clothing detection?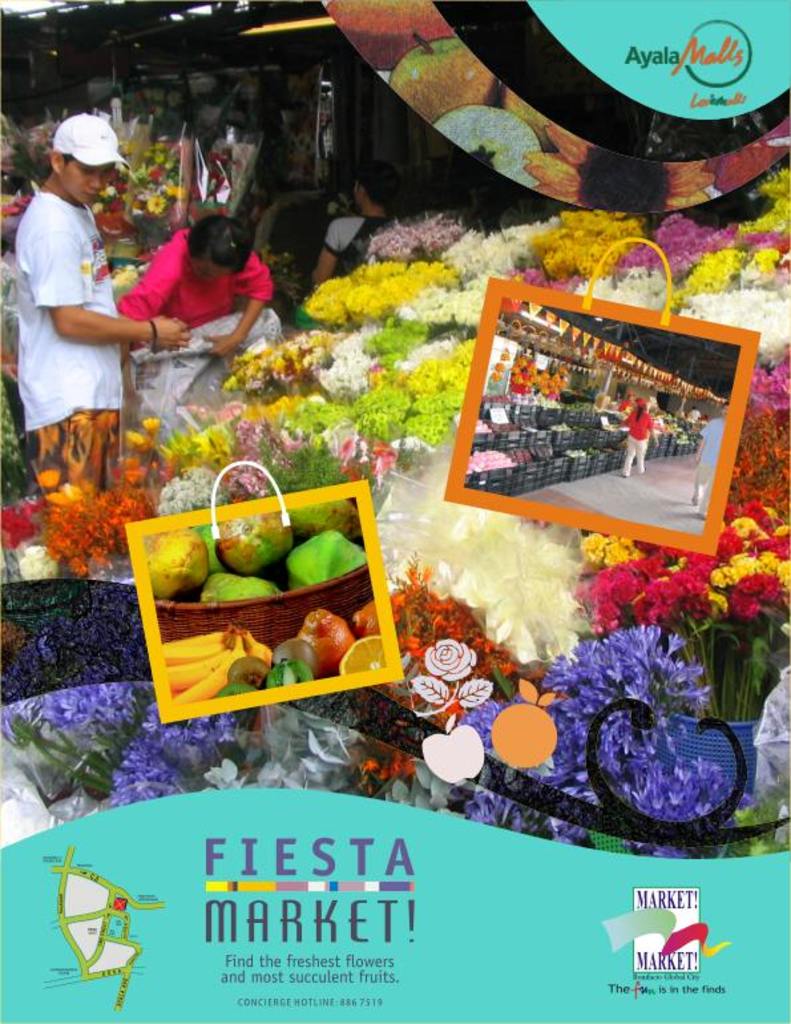
{"x1": 326, "y1": 205, "x2": 387, "y2": 270}
